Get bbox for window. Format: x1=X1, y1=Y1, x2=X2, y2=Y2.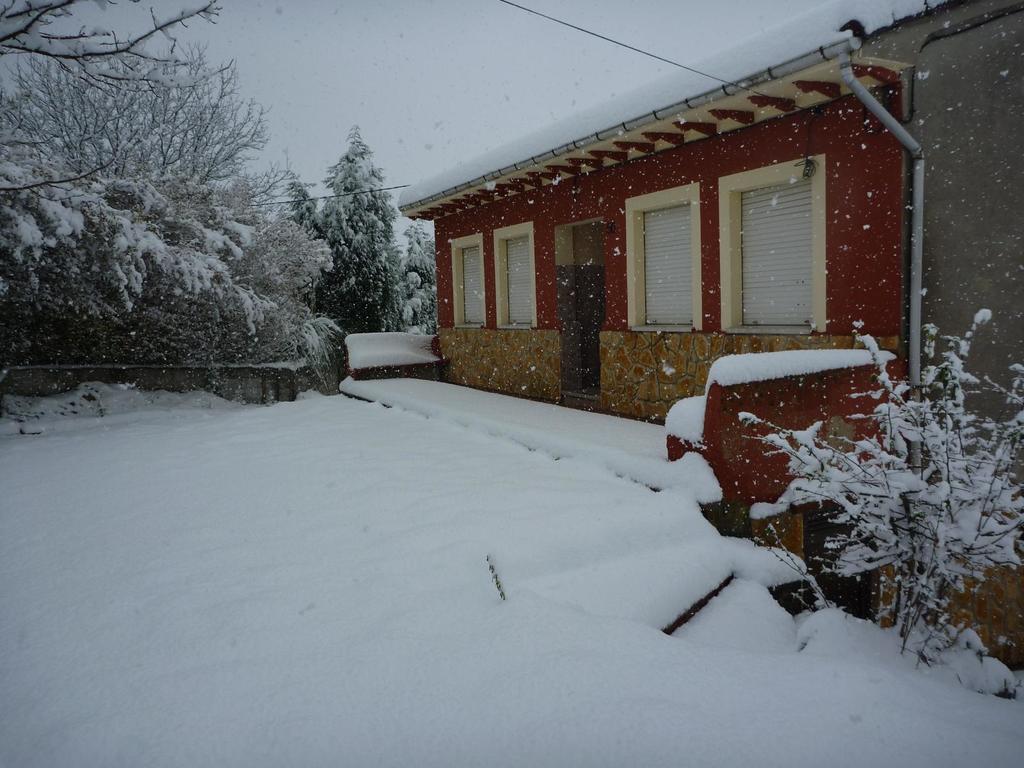
x1=452, y1=236, x2=484, y2=326.
